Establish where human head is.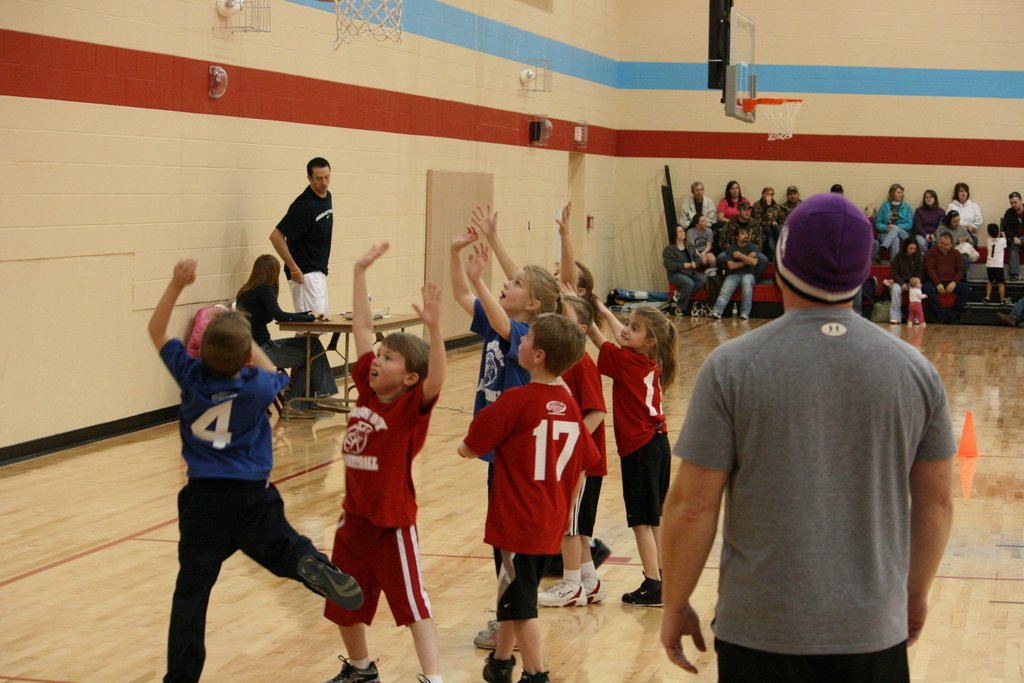
Established at Rect(988, 222, 1000, 238).
